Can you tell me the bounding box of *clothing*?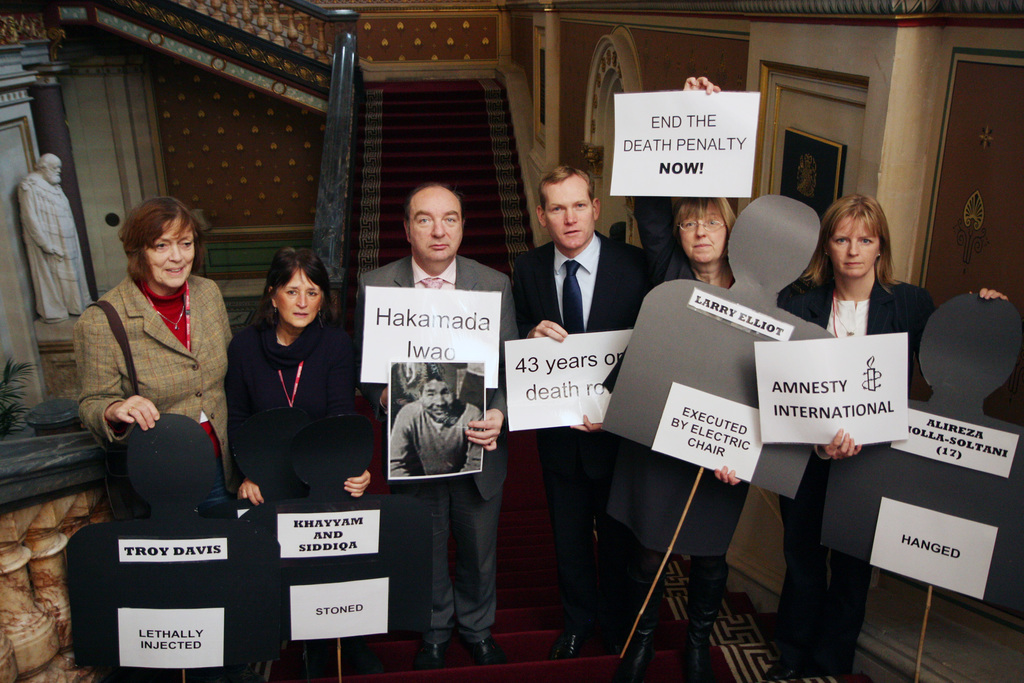
box(620, 249, 829, 640).
